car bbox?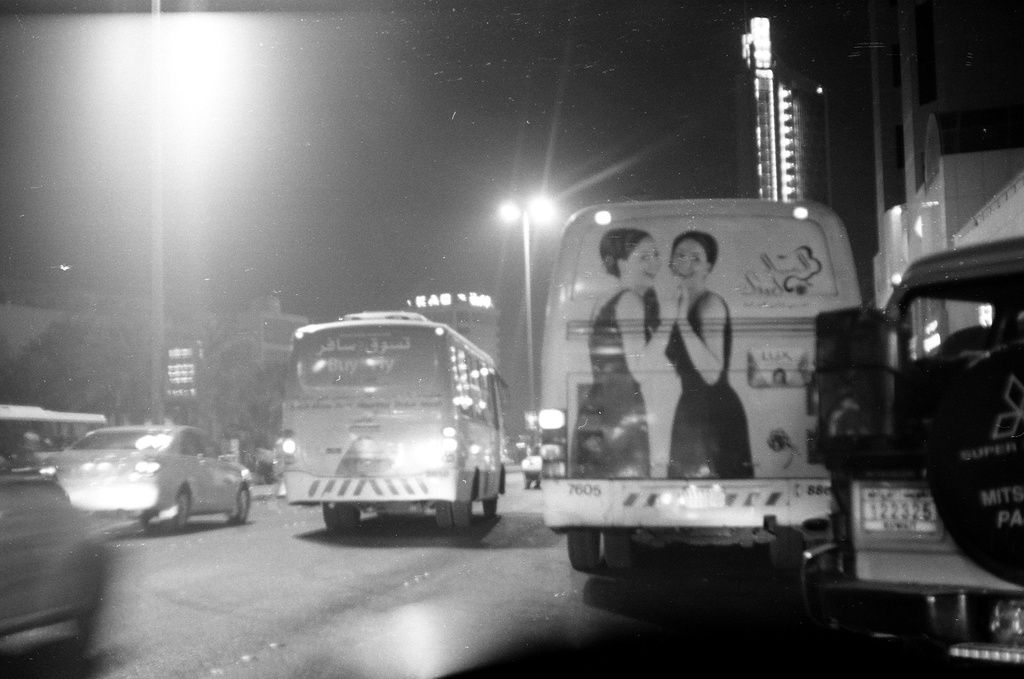
46,424,255,531
